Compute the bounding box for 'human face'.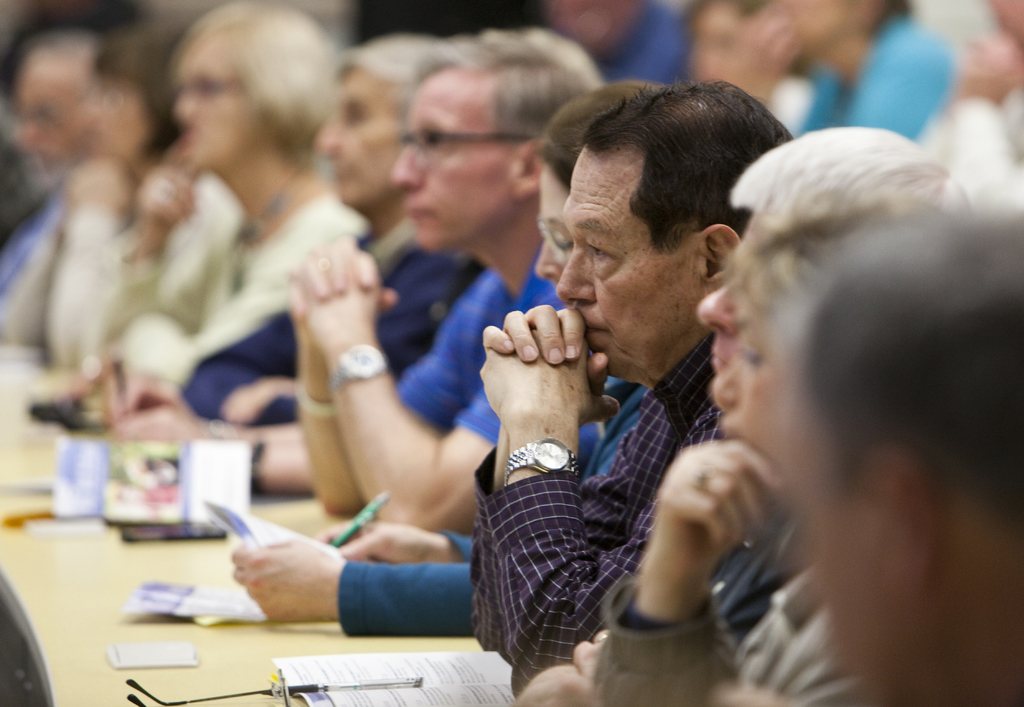
315:63:407:215.
